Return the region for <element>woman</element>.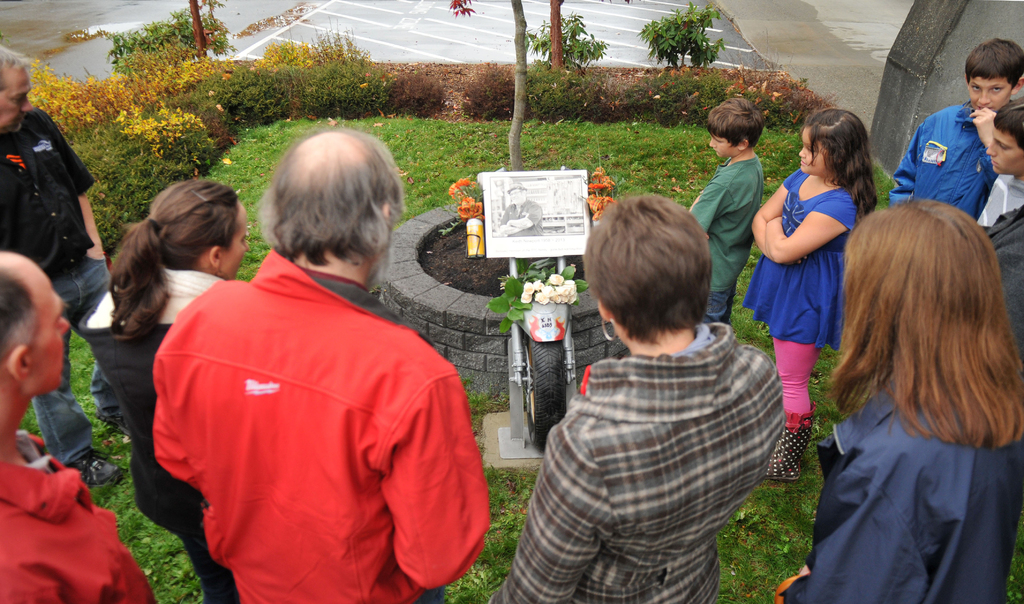
BBox(79, 177, 254, 603).
